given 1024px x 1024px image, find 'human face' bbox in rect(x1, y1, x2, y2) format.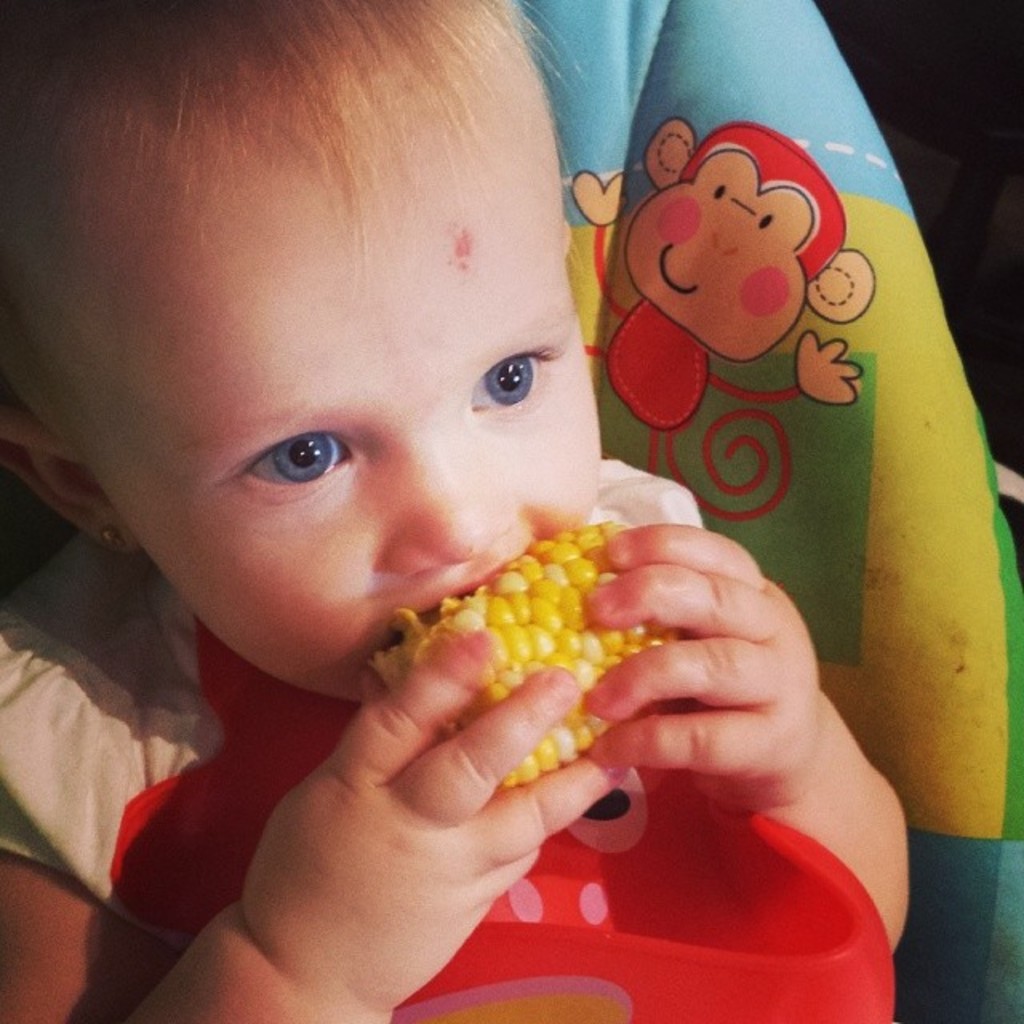
rect(99, 149, 605, 699).
